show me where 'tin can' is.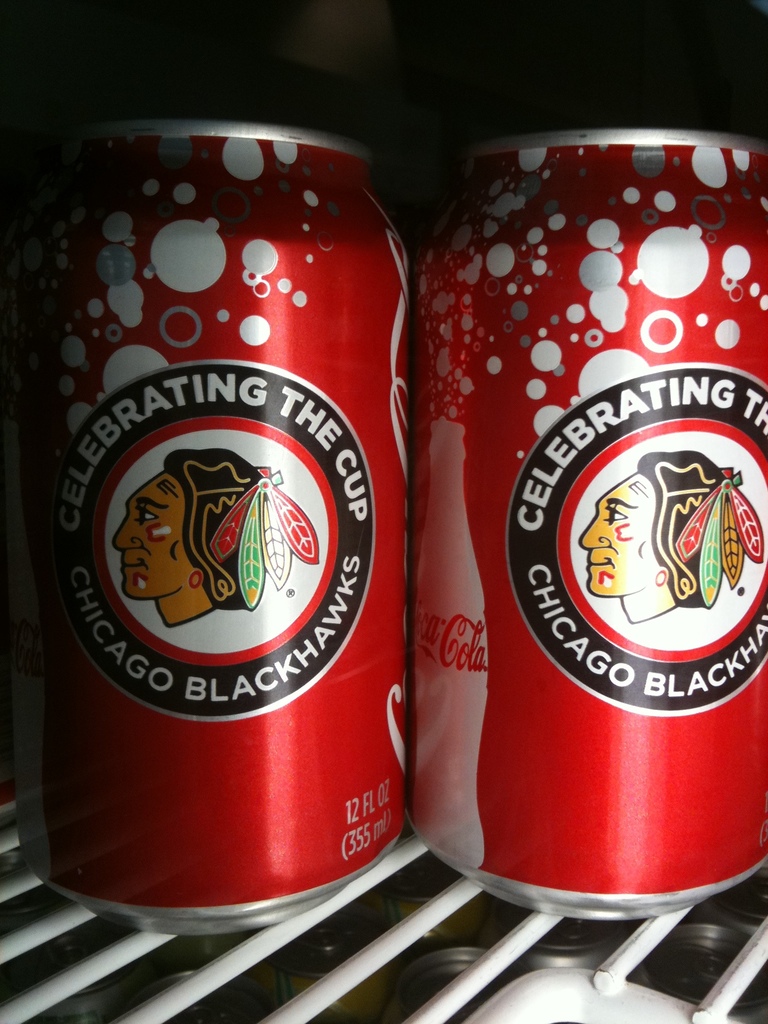
'tin can' is at (left=27, top=122, right=433, bottom=922).
